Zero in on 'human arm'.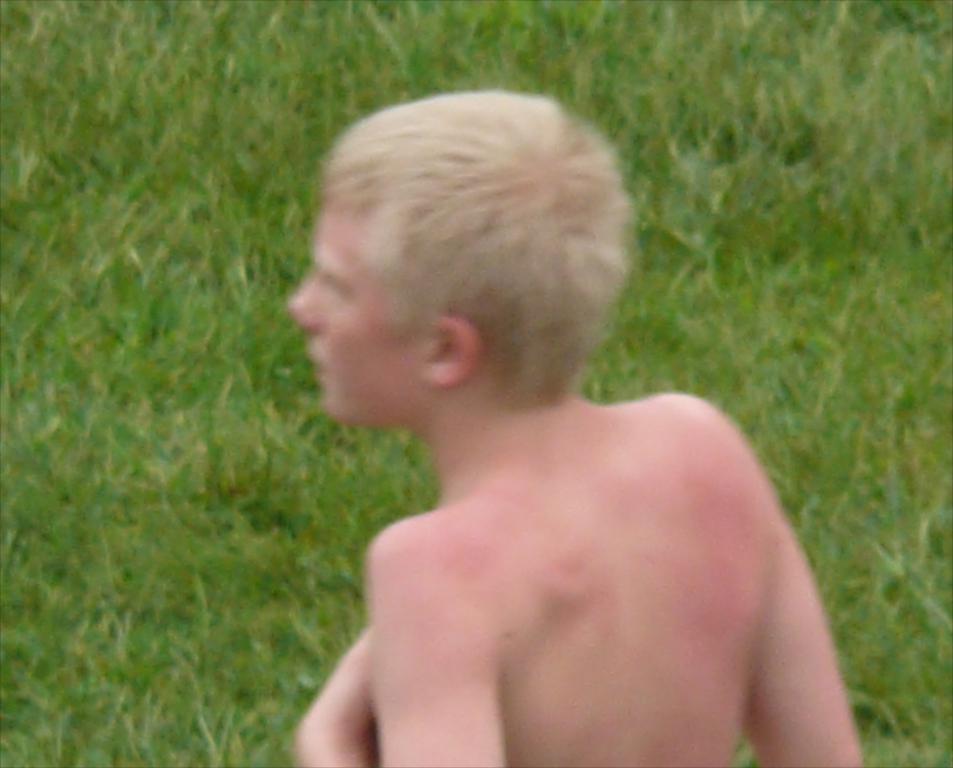
Zeroed in: locate(291, 536, 501, 767).
